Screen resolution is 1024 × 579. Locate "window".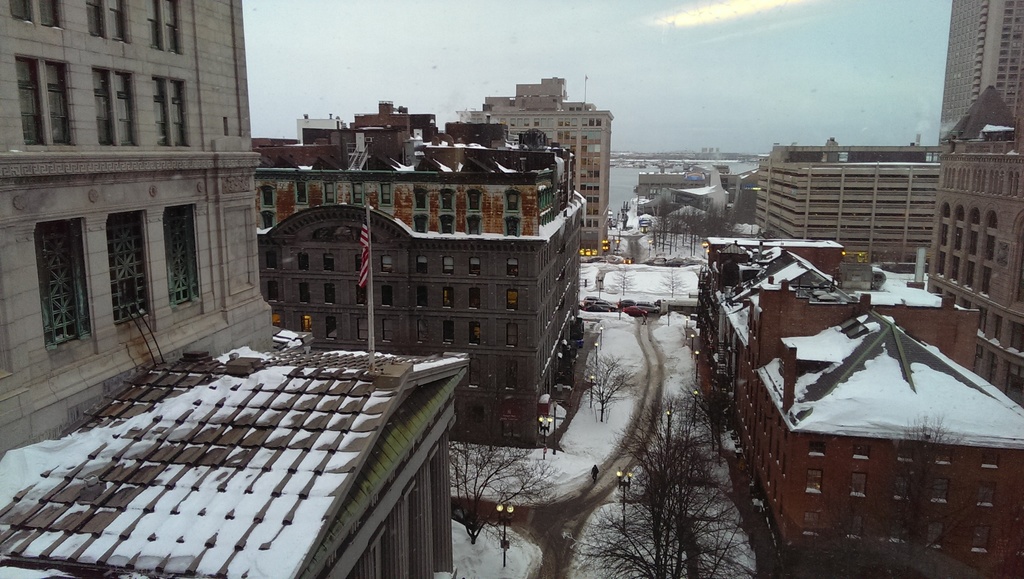
804 472 828 493.
